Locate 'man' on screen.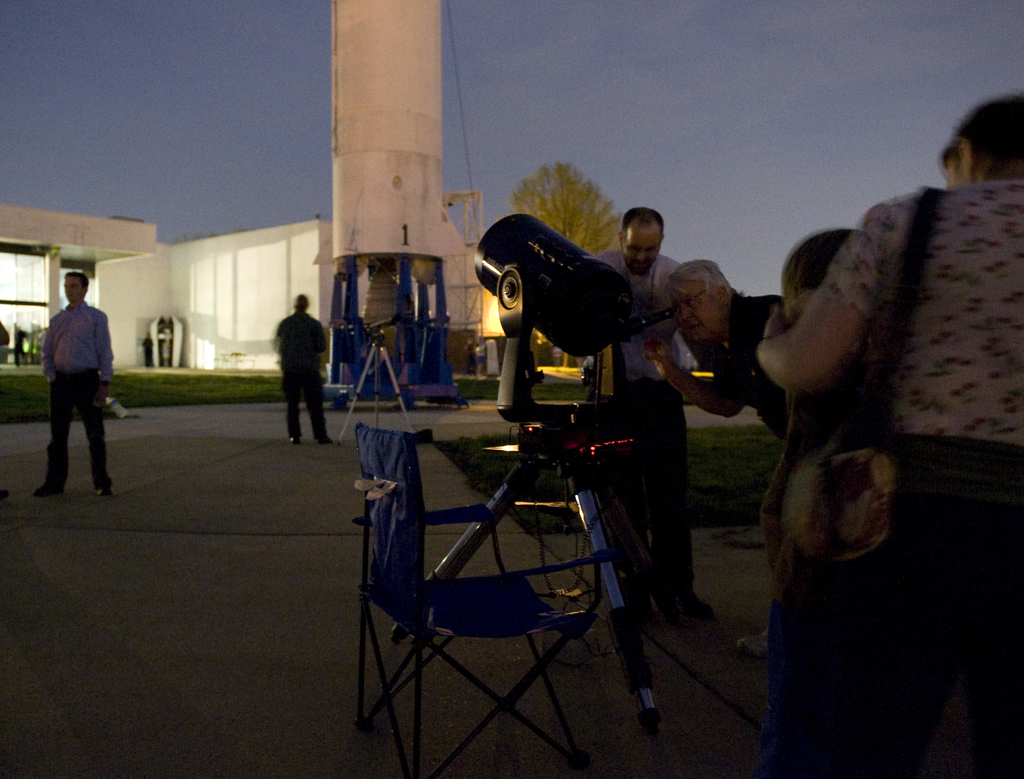
On screen at (x1=462, y1=337, x2=479, y2=378).
